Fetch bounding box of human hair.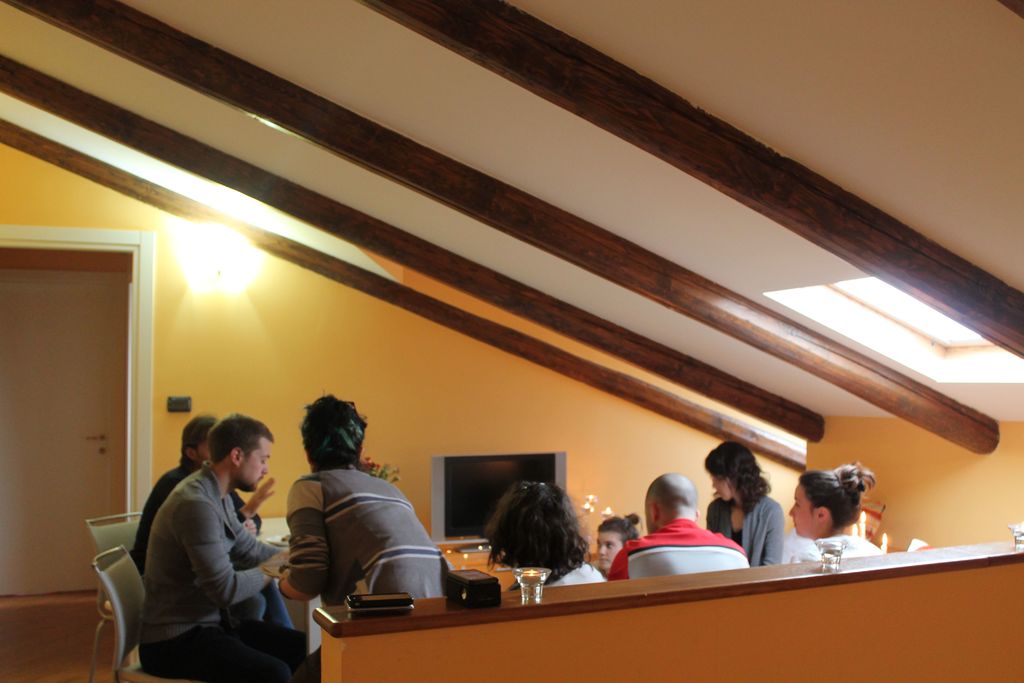
Bbox: 492, 491, 586, 593.
